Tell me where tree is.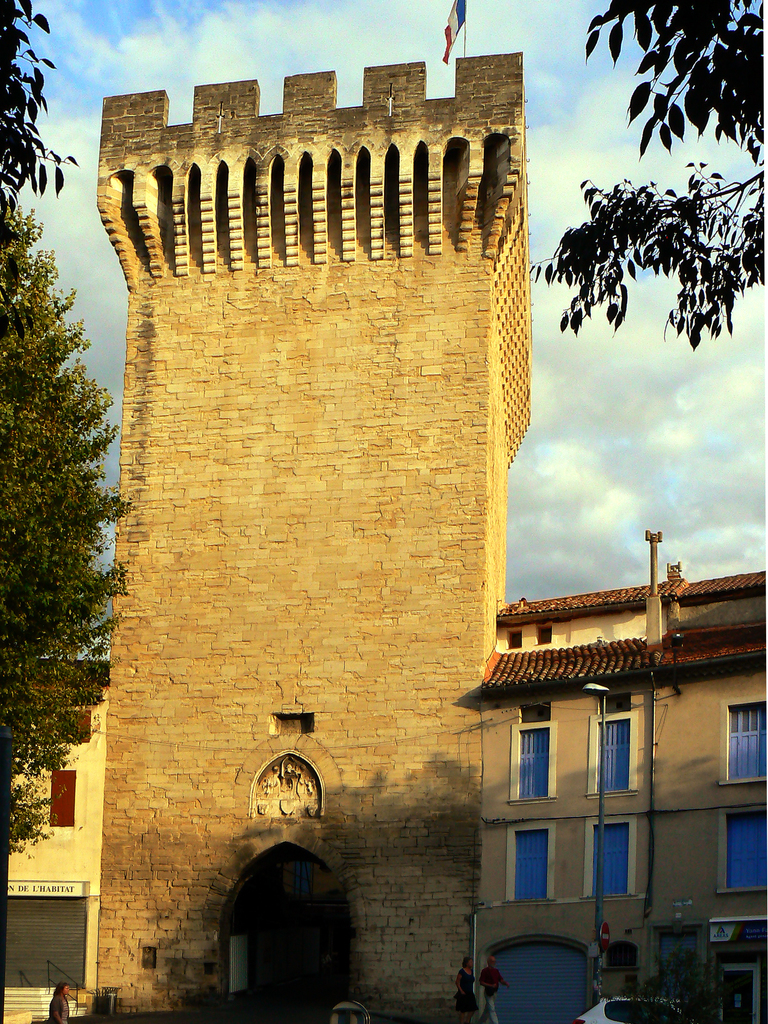
tree is at bbox=[514, 0, 767, 349].
